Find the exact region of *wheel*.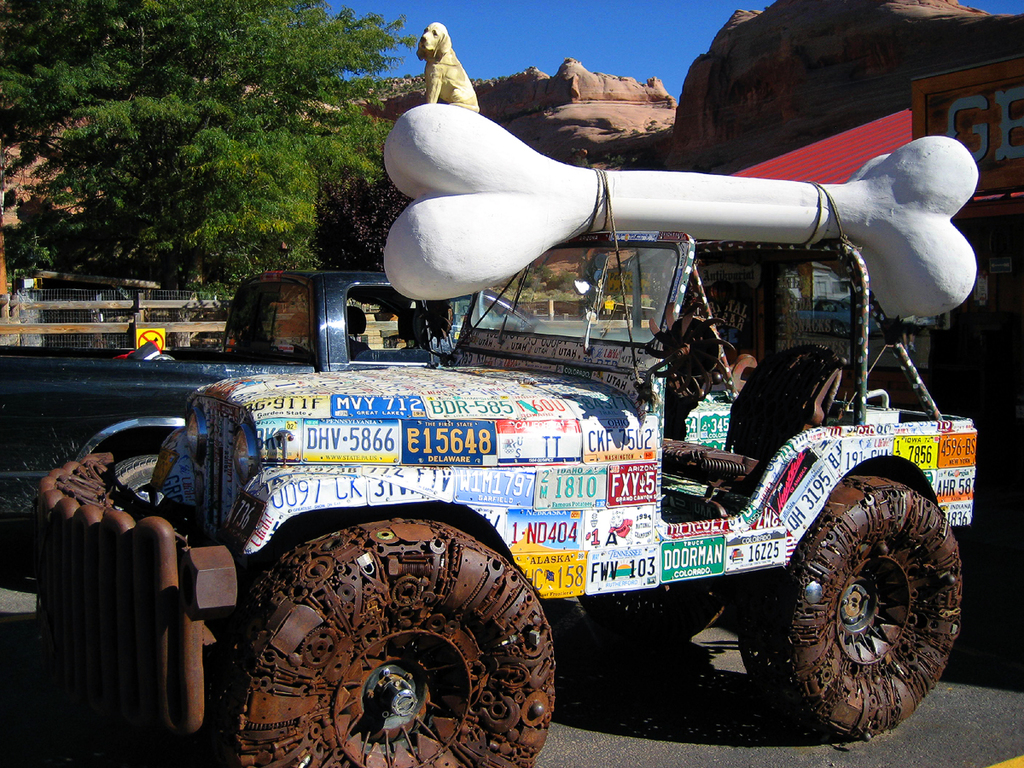
Exact region: {"left": 765, "top": 456, "right": 958, "bottom": 736}.
